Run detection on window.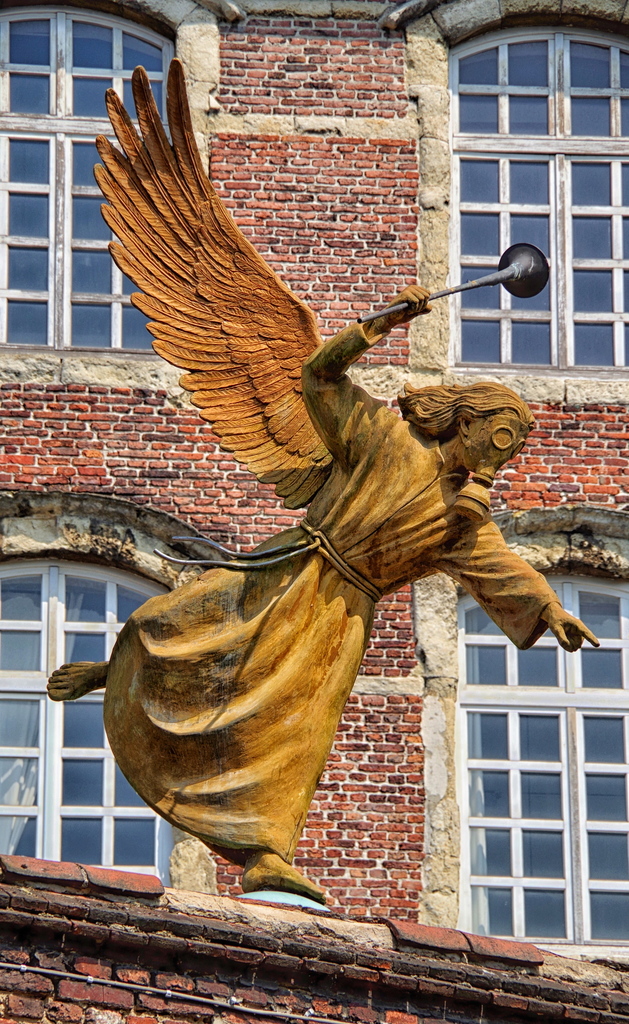
Result: bbox=(0, 548, 183, 891).
